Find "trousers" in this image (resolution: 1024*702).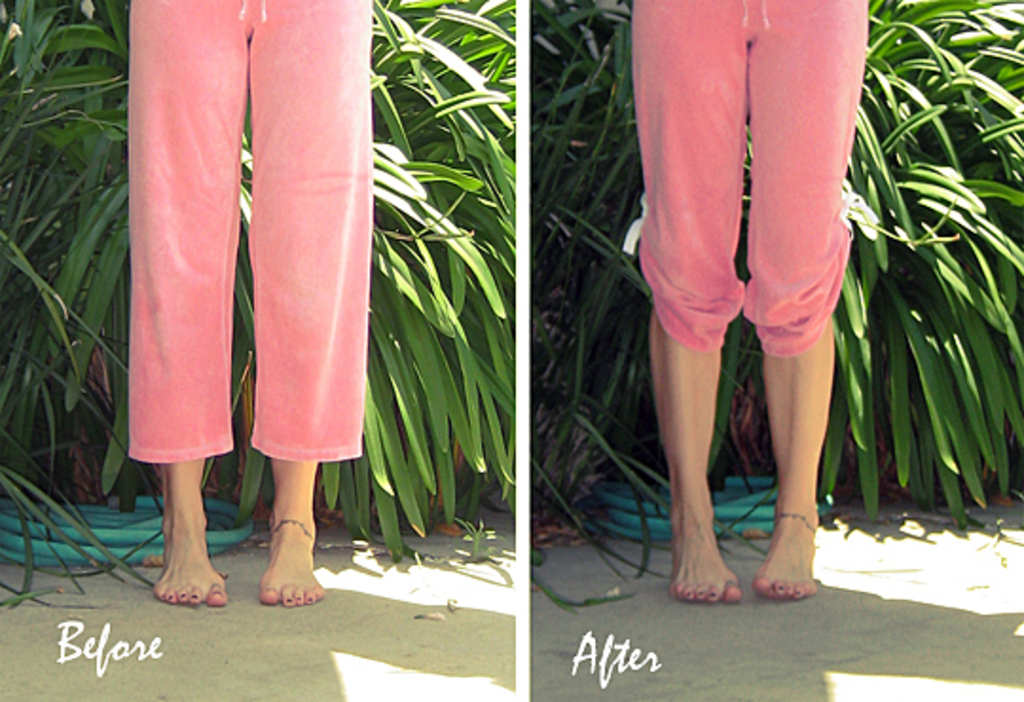
{"x1": 127, "y1": 0, "x2": 370, "y2": 459}.
